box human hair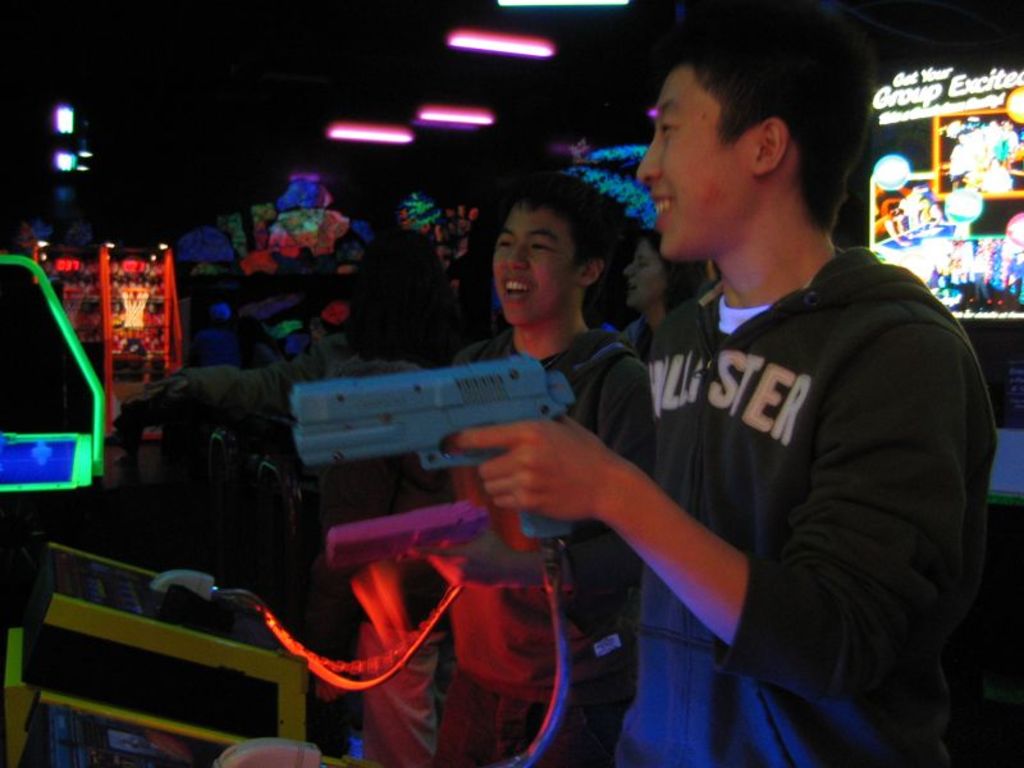
rect(513, 165, 618, 275)
